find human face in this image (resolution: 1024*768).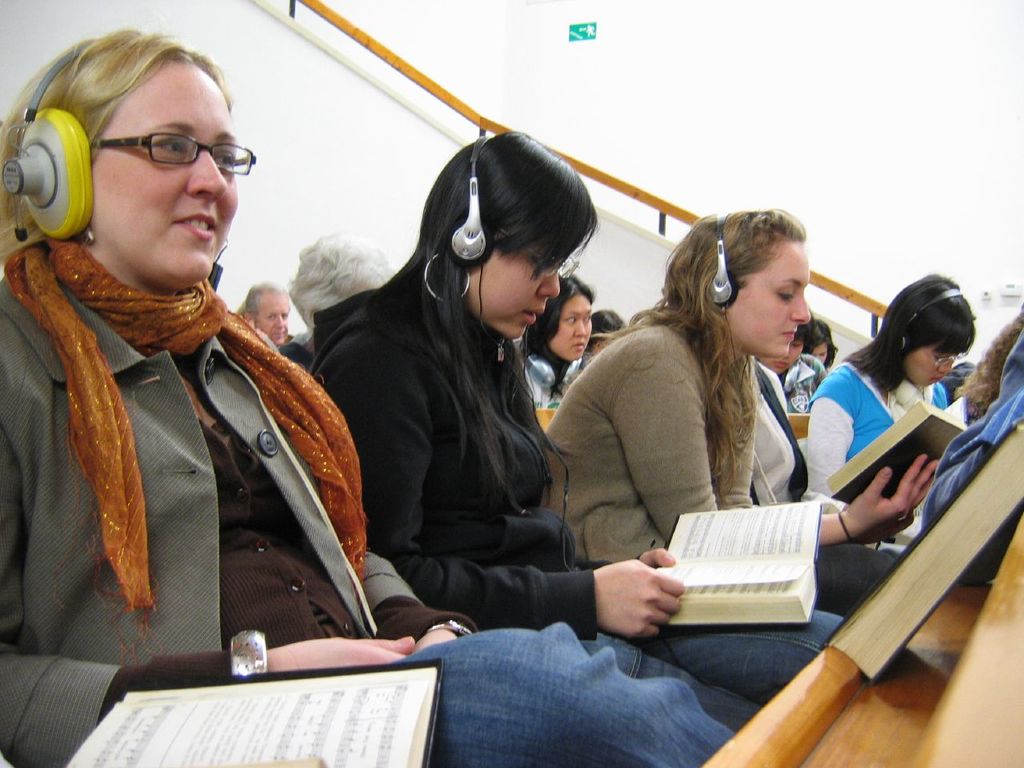
left=766, top=341, right=805, bottom=374.
